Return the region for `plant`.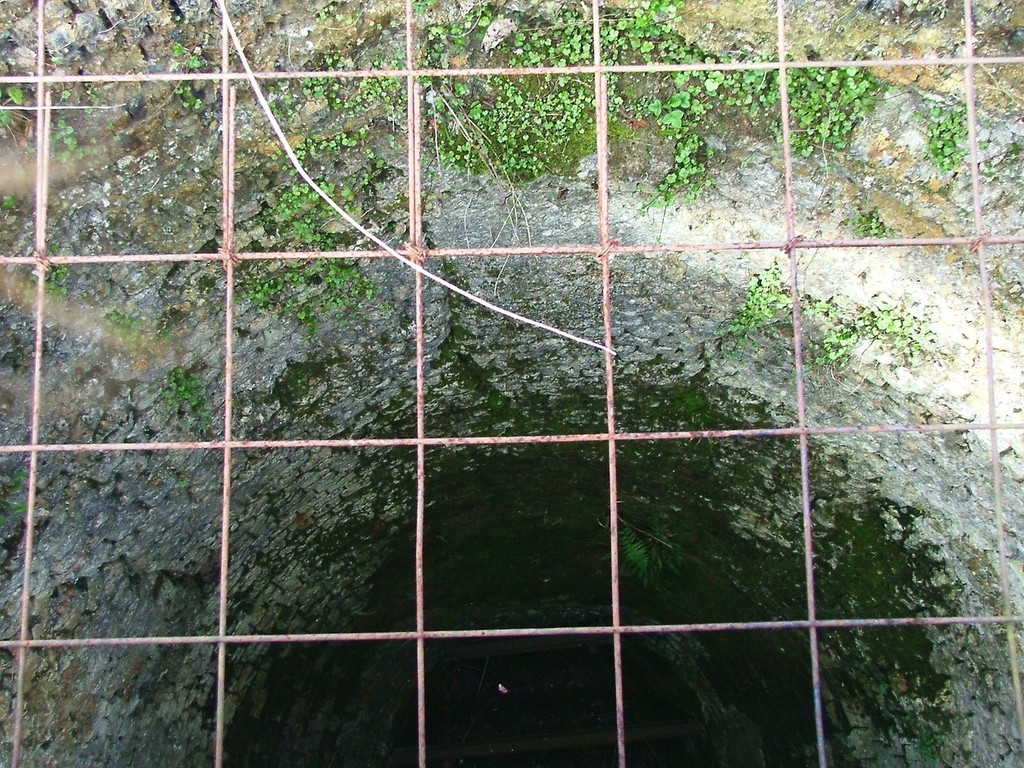
locate(0, 51, 125, 165).
